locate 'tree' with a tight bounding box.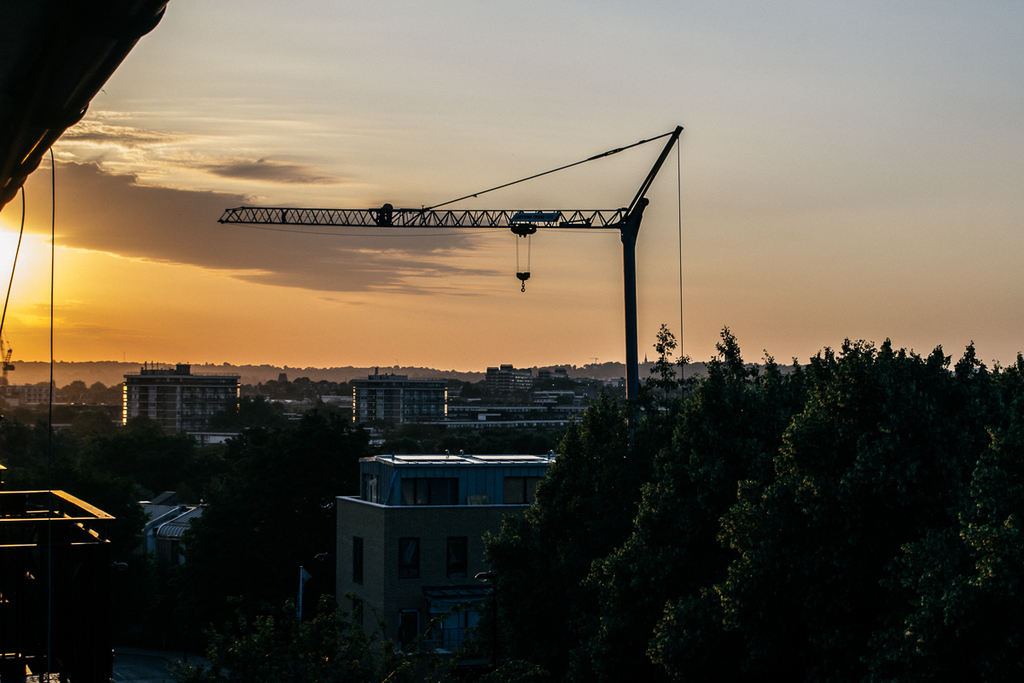
475 318 1023 675.
